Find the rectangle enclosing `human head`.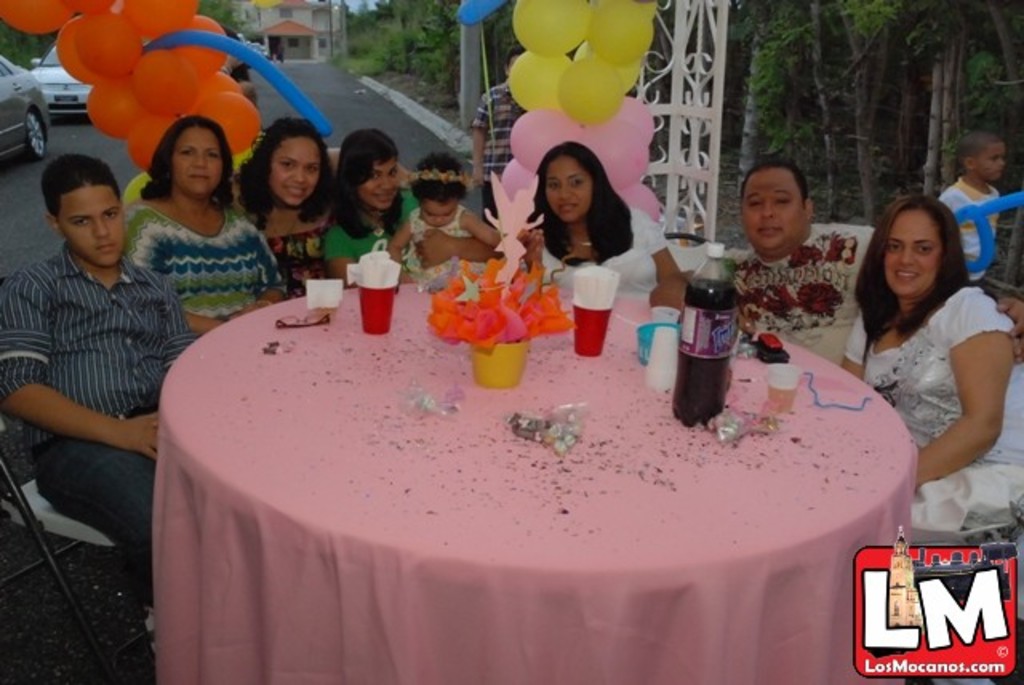
(43, 162, 123, 266).
